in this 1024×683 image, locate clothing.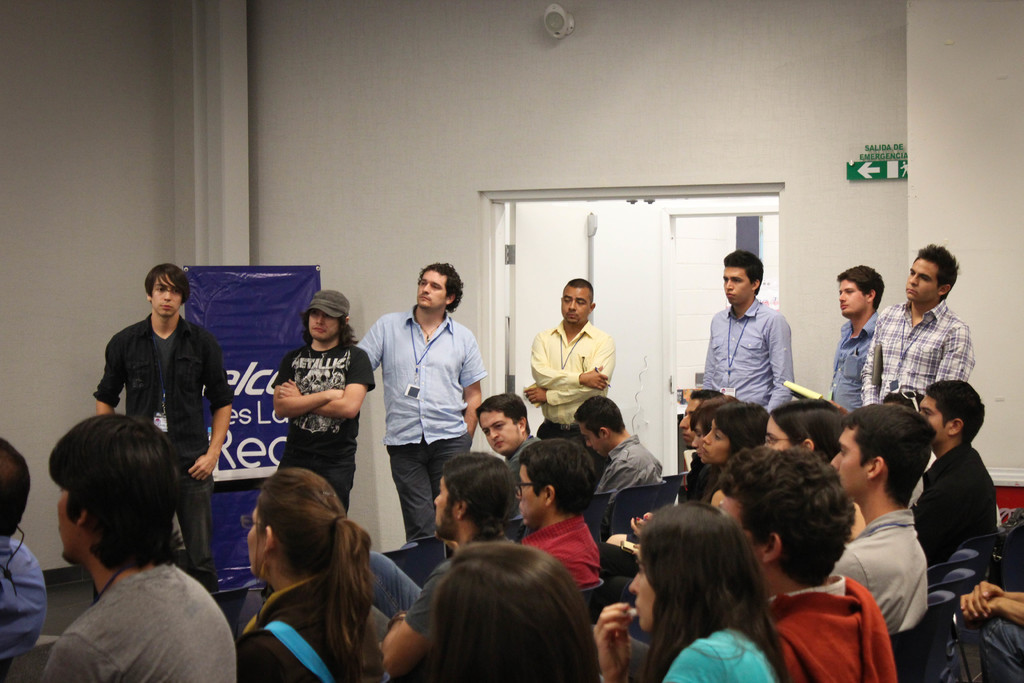
Bounding box: l=655, t=623, r=780, b=682.
